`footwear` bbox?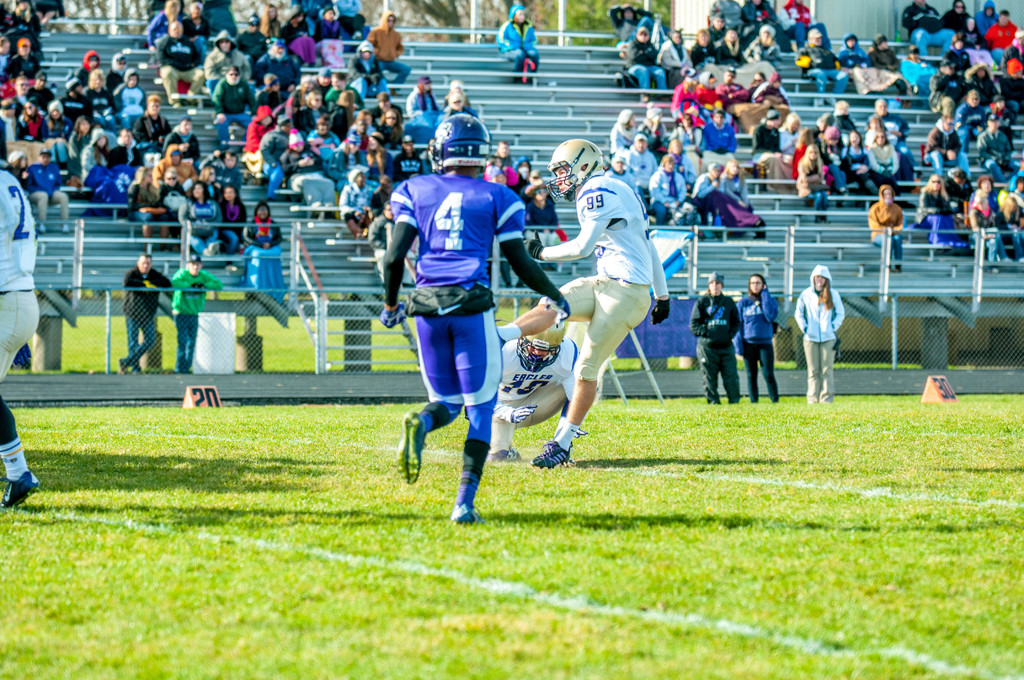
{"left": 0, "top": 466, "right": 43, "bottom": 508}
